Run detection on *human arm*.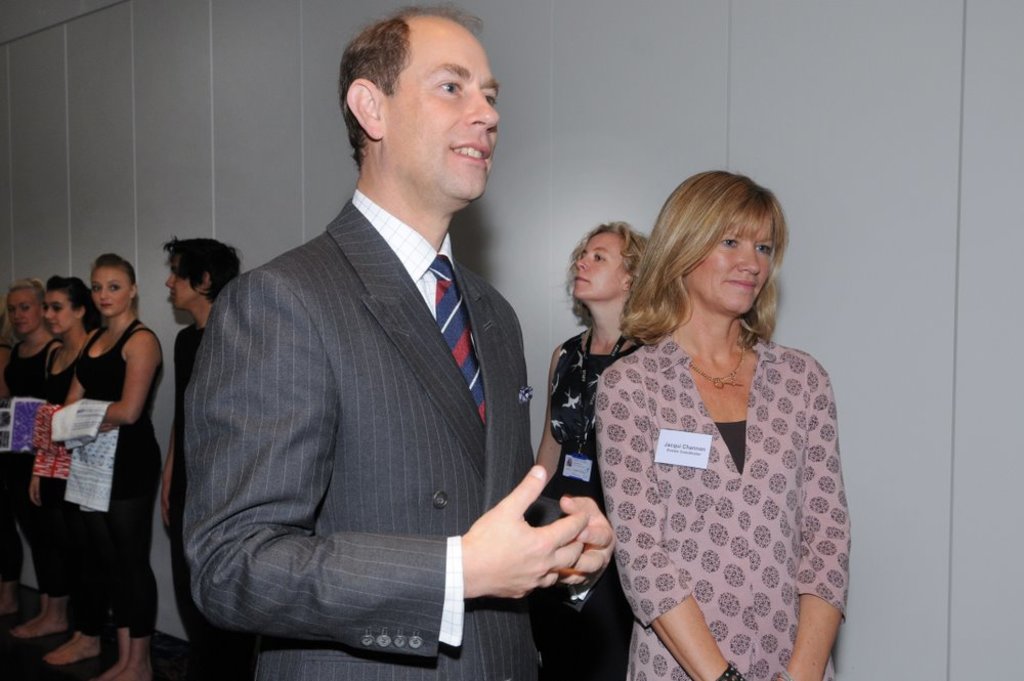
Result: x1=537 y1=340 x2=570 y2=479.
